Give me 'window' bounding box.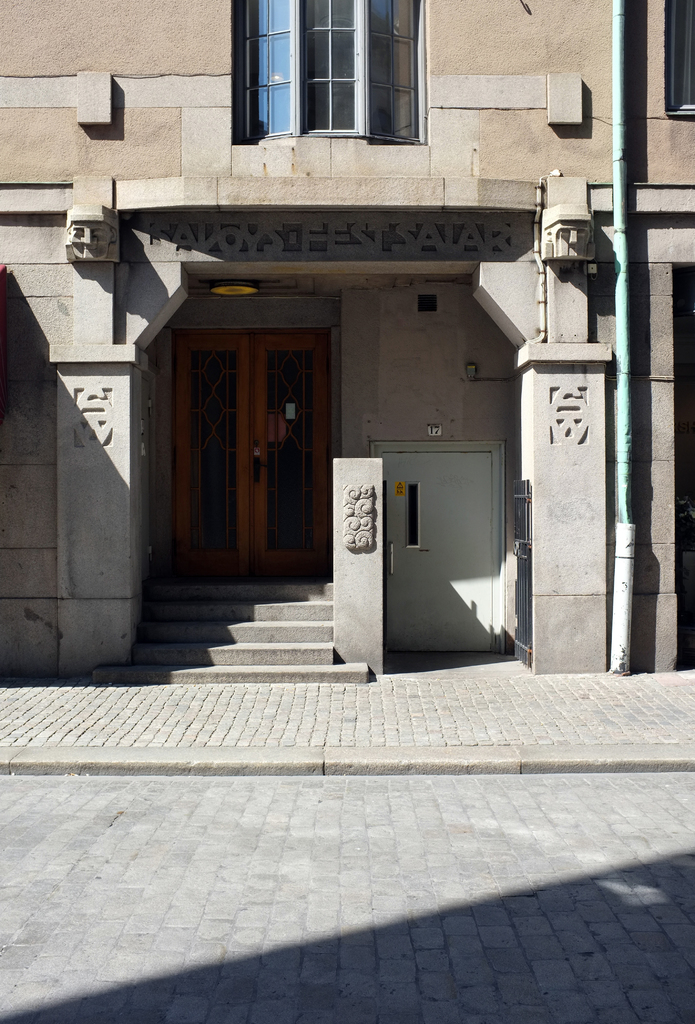
BBox(664, 0, 694, 122).
